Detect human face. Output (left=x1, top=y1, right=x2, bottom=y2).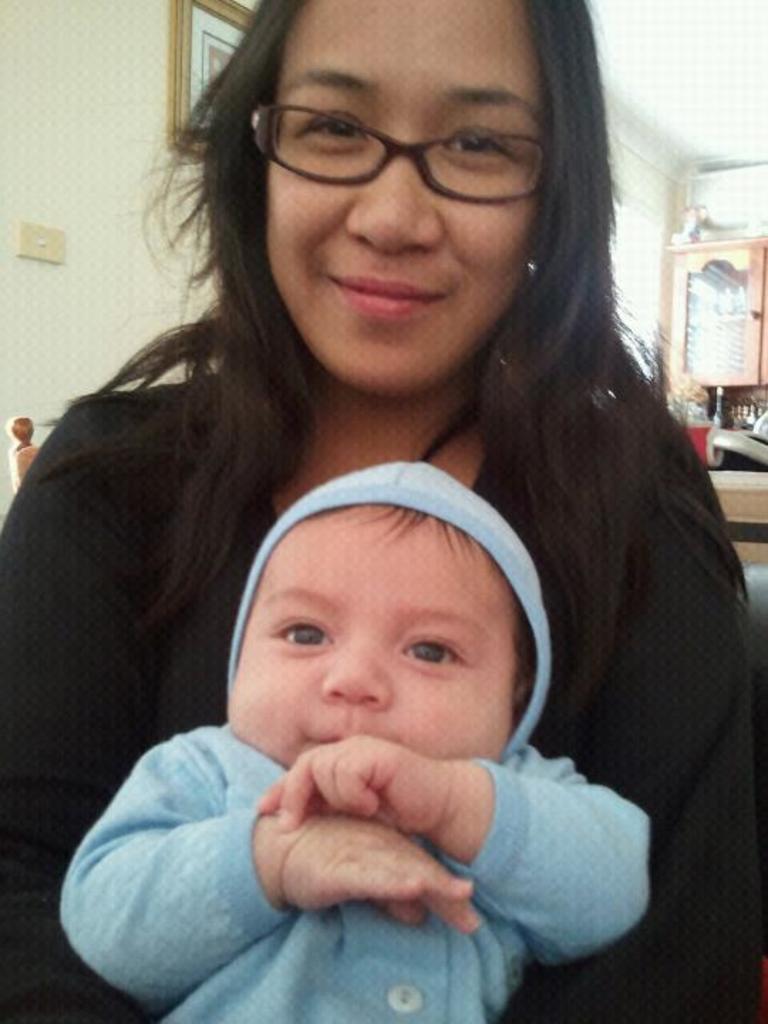
(left=266, top=0, right=538, bottom=388).
